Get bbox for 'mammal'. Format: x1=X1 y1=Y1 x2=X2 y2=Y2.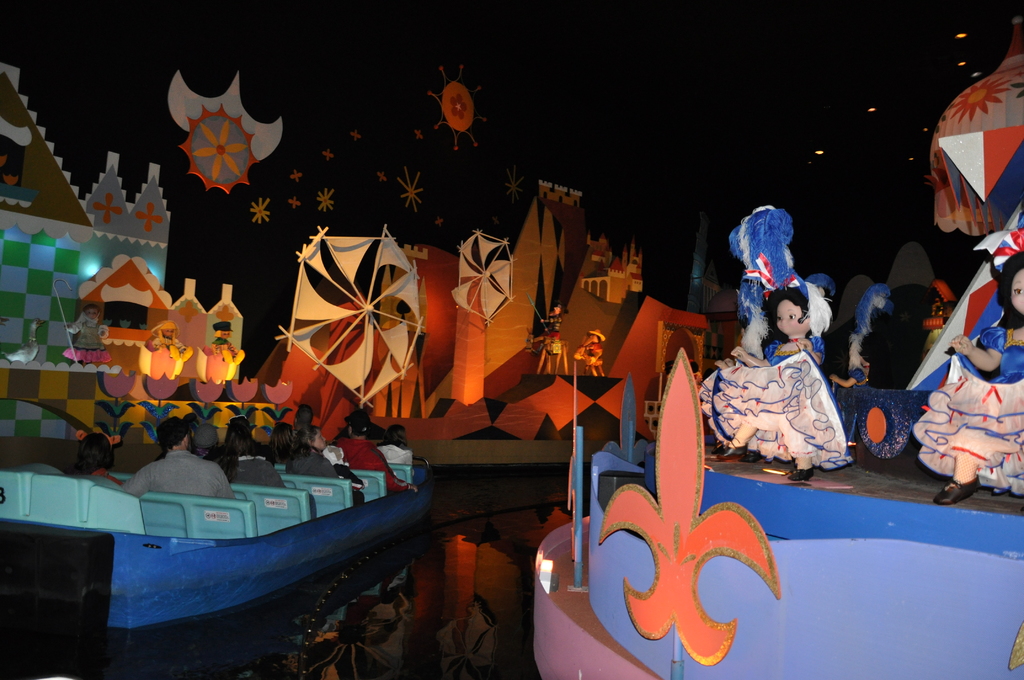
x1=150 y1=317 x2=194 y2=348.
